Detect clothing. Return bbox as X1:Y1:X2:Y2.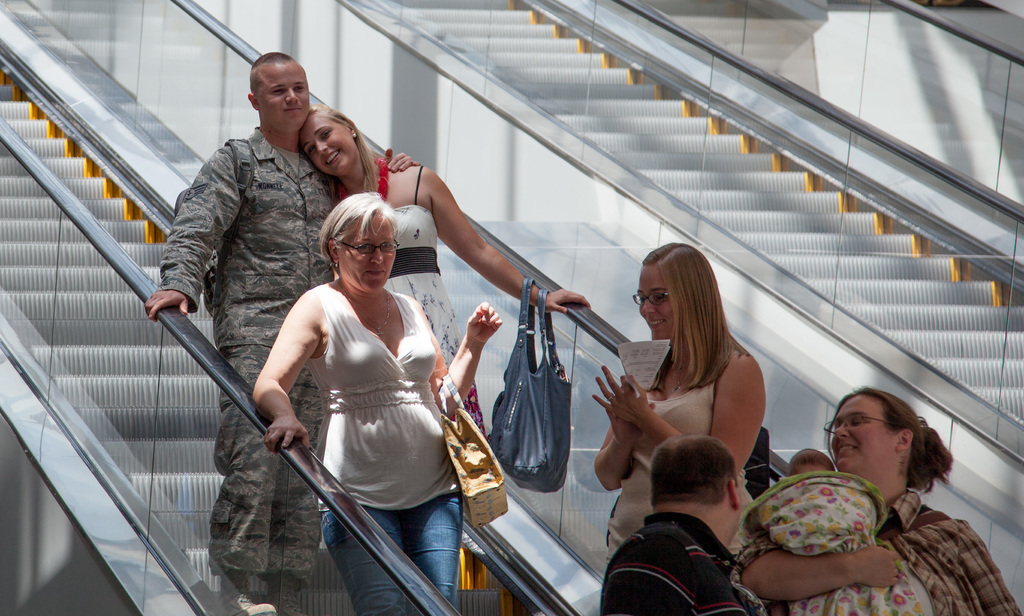
317:279:465:512.
